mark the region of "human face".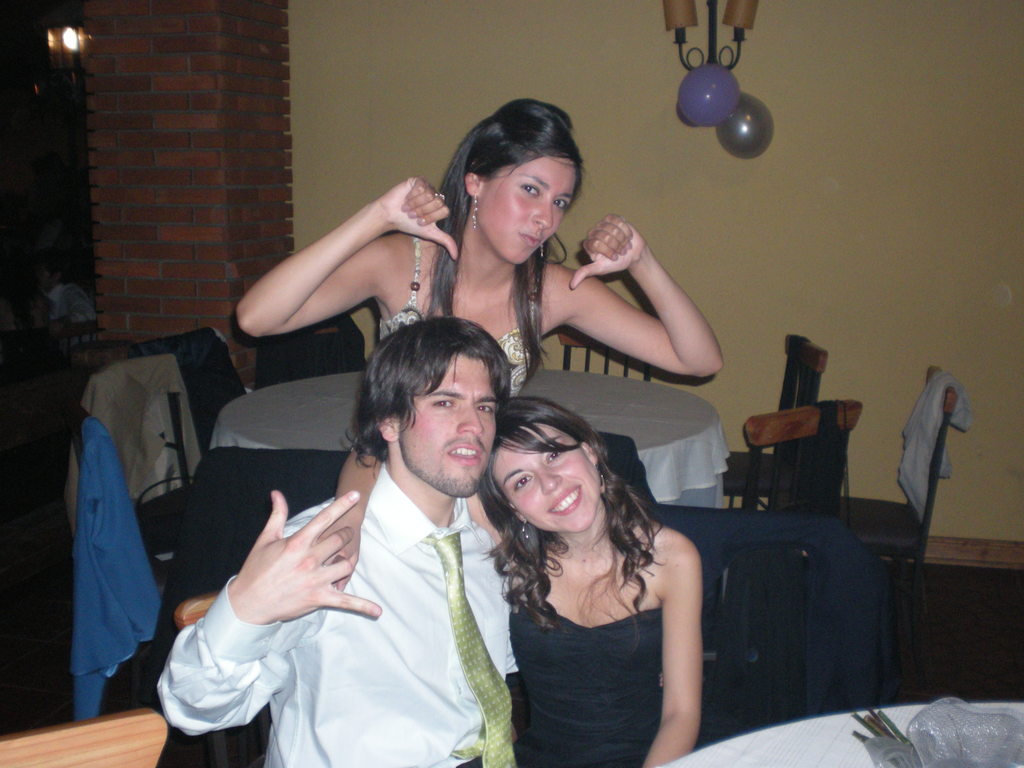
Region: locate(473, 152, 577, 265).
